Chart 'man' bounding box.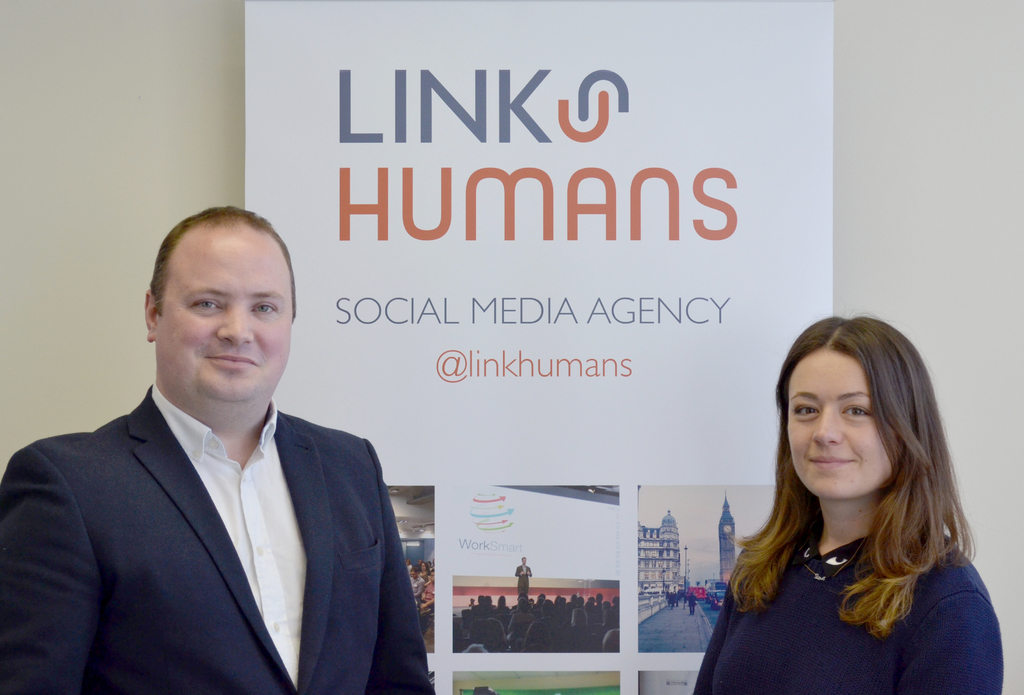
Charted: bbox(15, 209, 431, 694).
